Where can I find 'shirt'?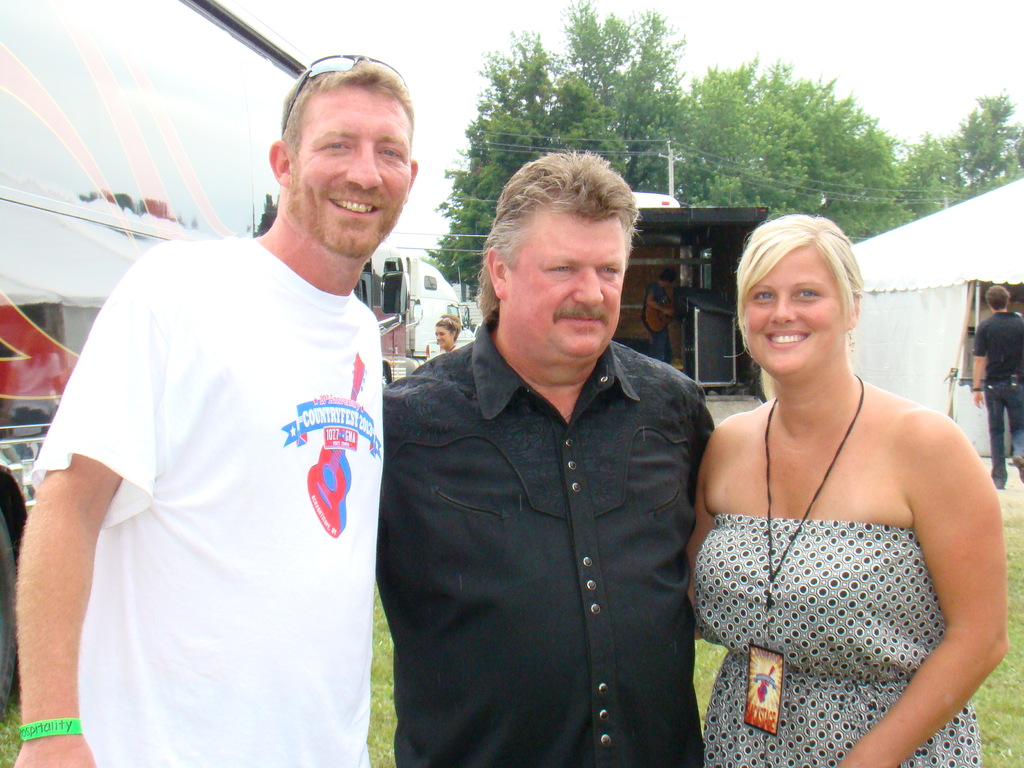
You can find it at [350, 303, 747, 759].
